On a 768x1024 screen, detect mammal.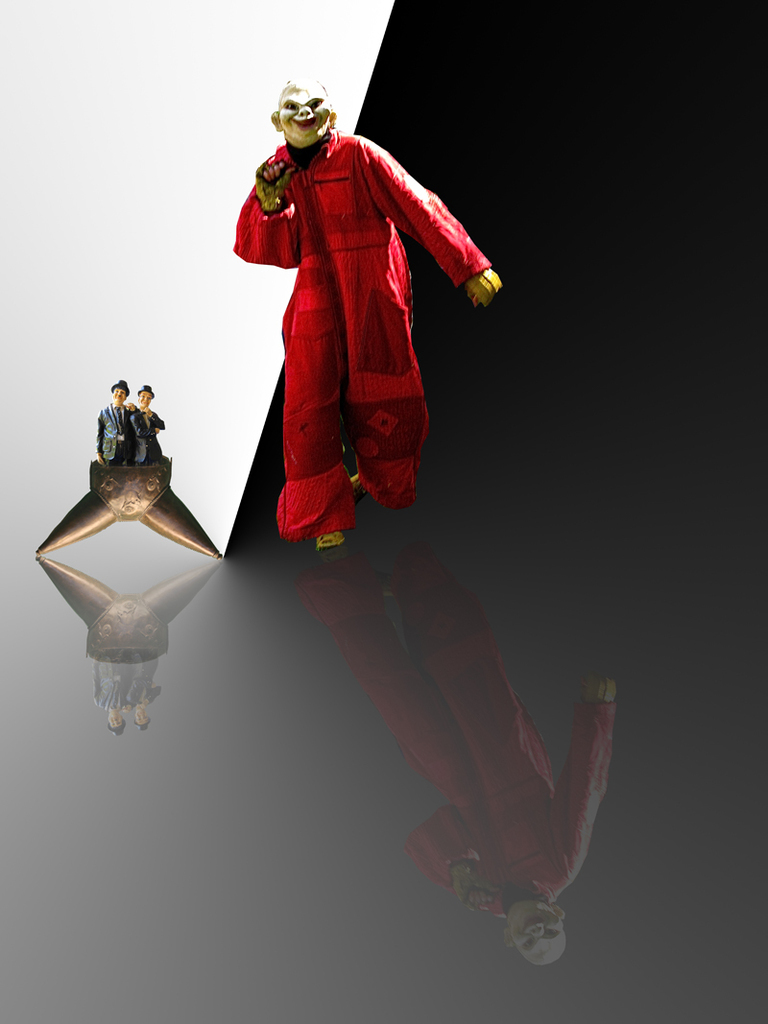
region(132, 385, 162, 459).
